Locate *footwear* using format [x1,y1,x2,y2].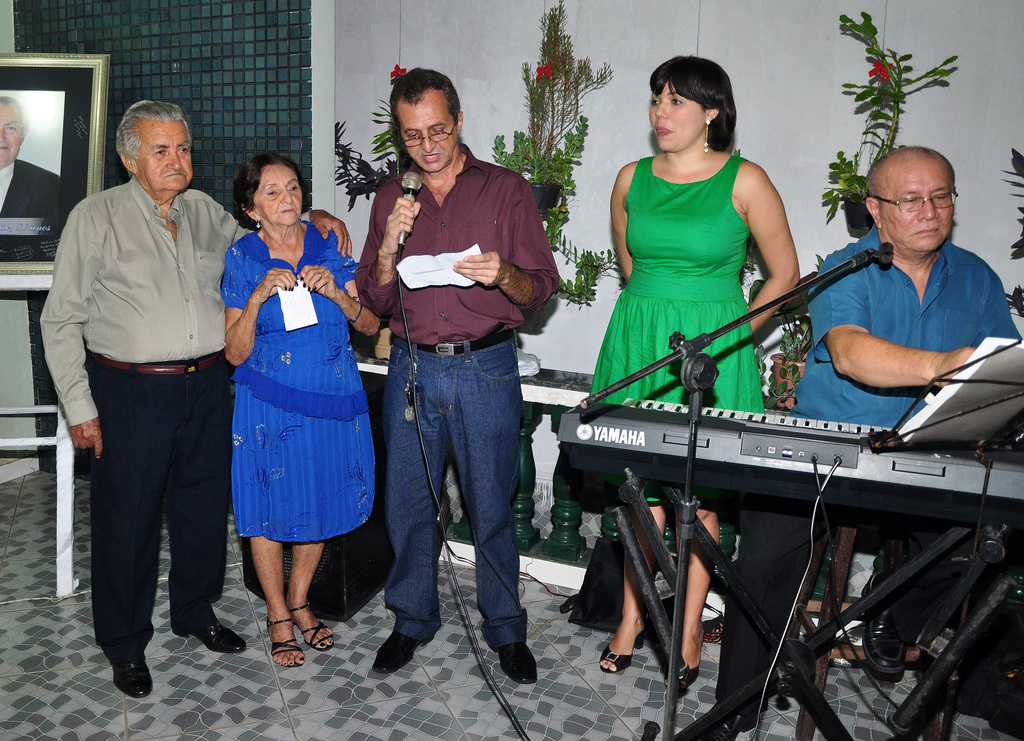
[288,604,332,653].
